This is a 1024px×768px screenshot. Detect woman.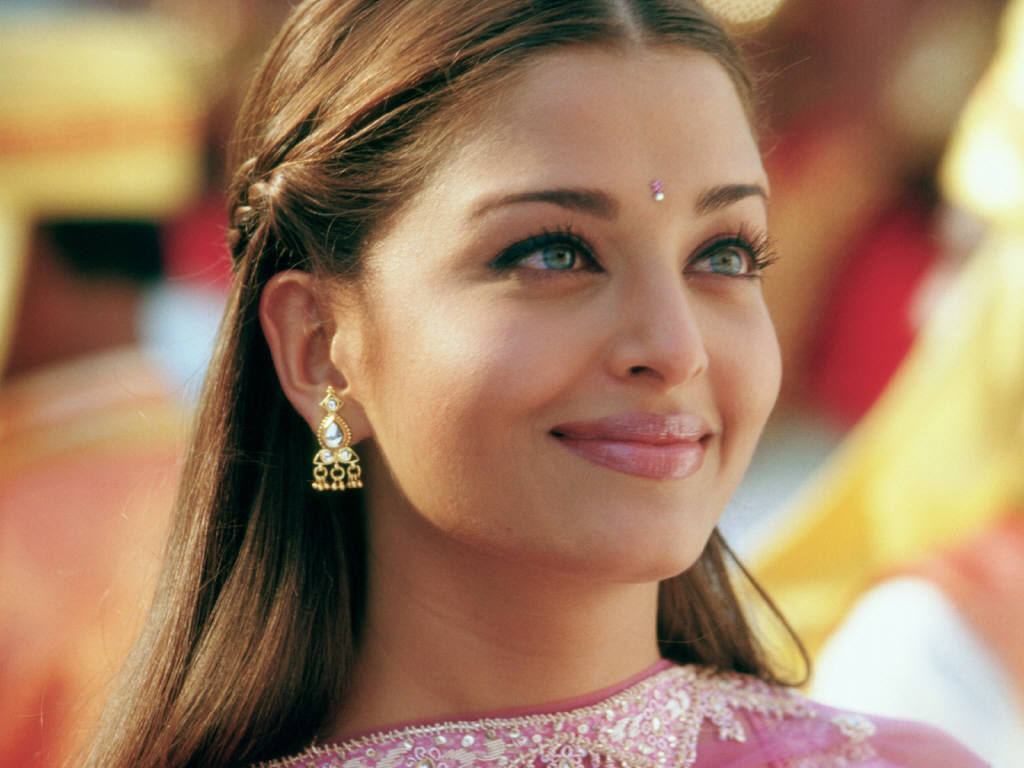
{"left": 31, "top": 0, "right": 1008, "bottom": 767}.
